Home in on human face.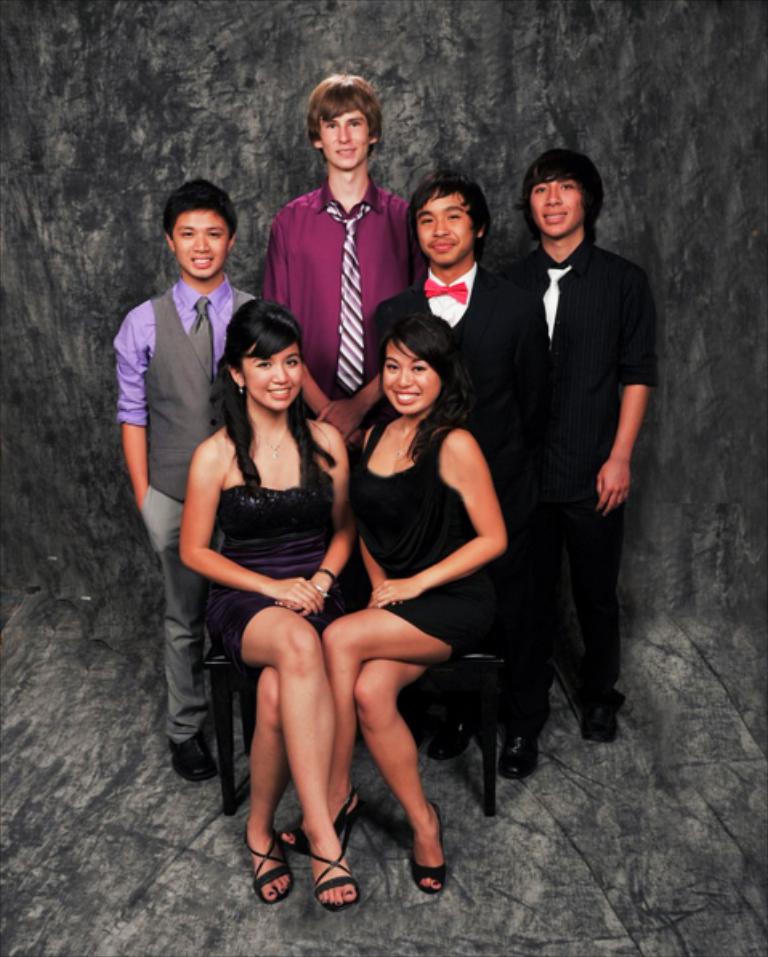
Homed in at rect(165, 191, 237, 281).
